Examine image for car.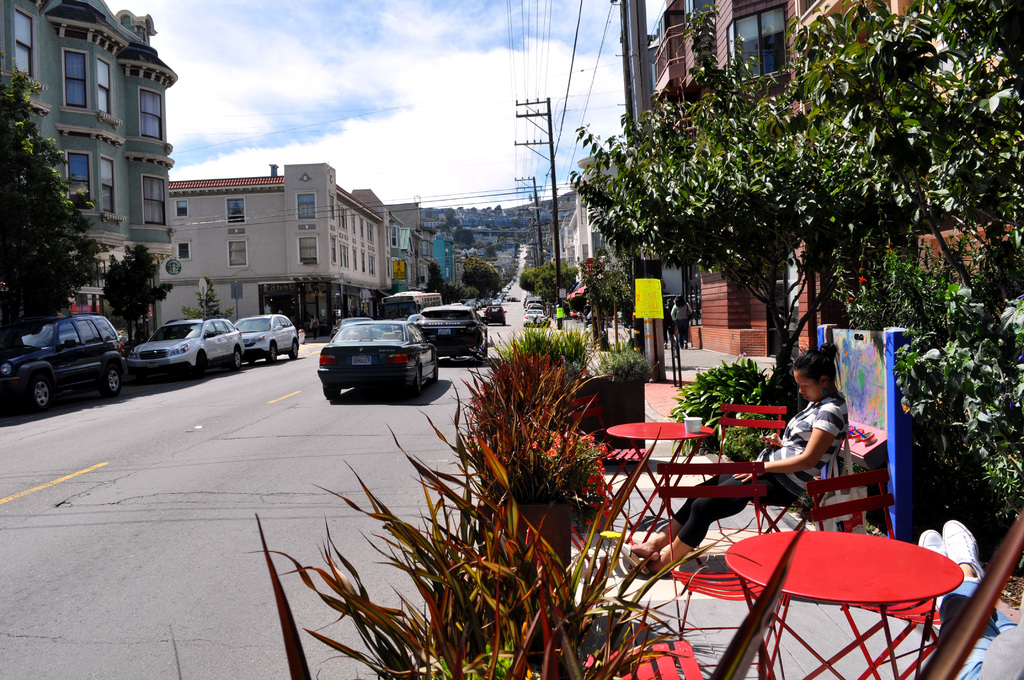
Examination result: l=125, t=315, r=246, b=380.
